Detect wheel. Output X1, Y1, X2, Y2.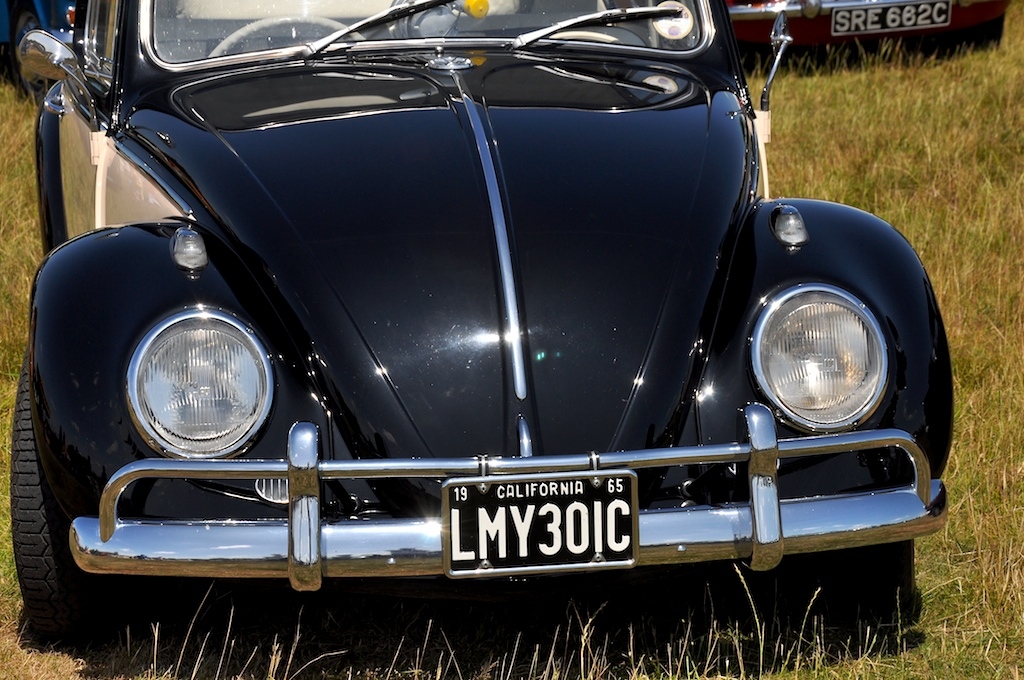
796, 541, 922, 633.
